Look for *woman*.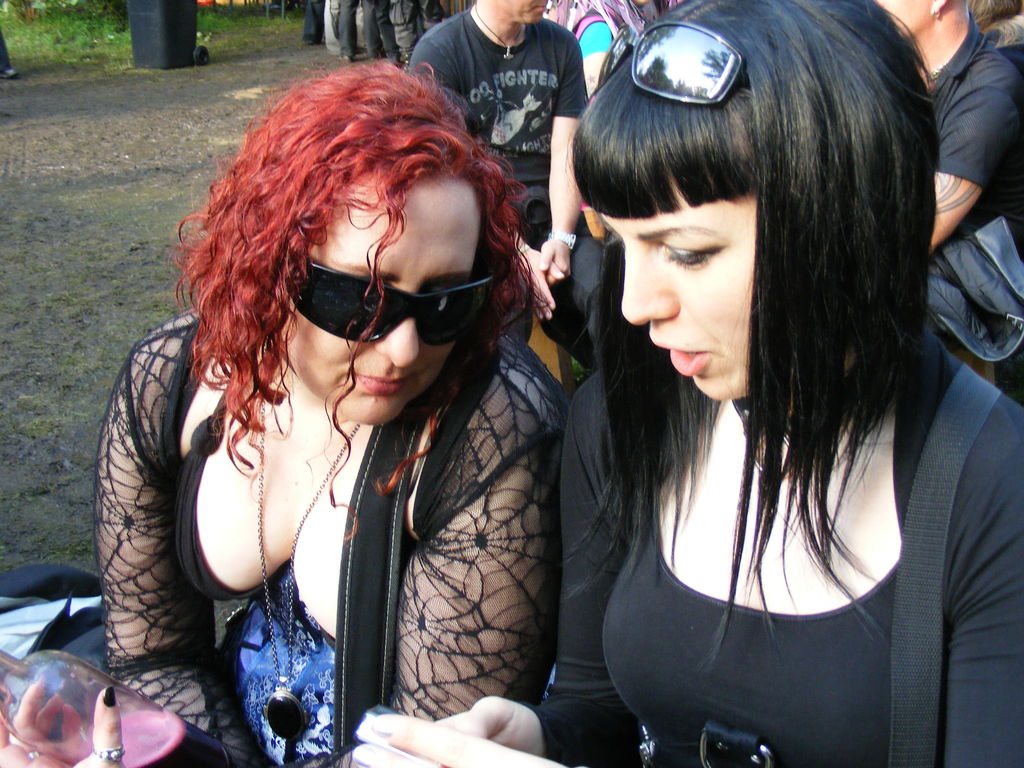
Found: [left=345, top=0, right=1023, bottom=767].
